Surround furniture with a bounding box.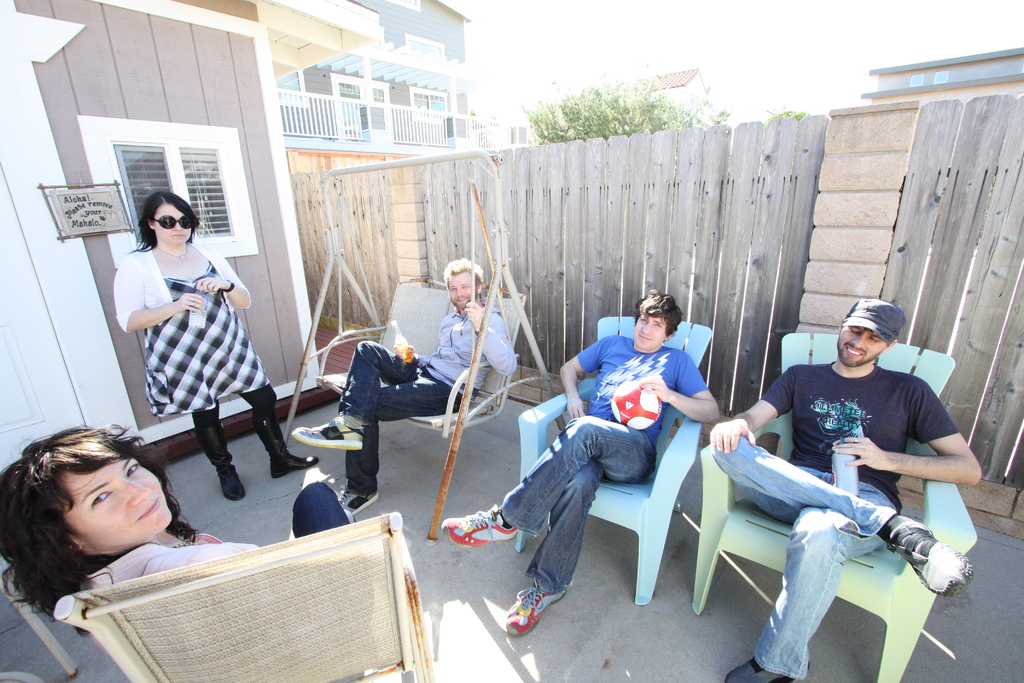
[285, 144, 570, 541].
